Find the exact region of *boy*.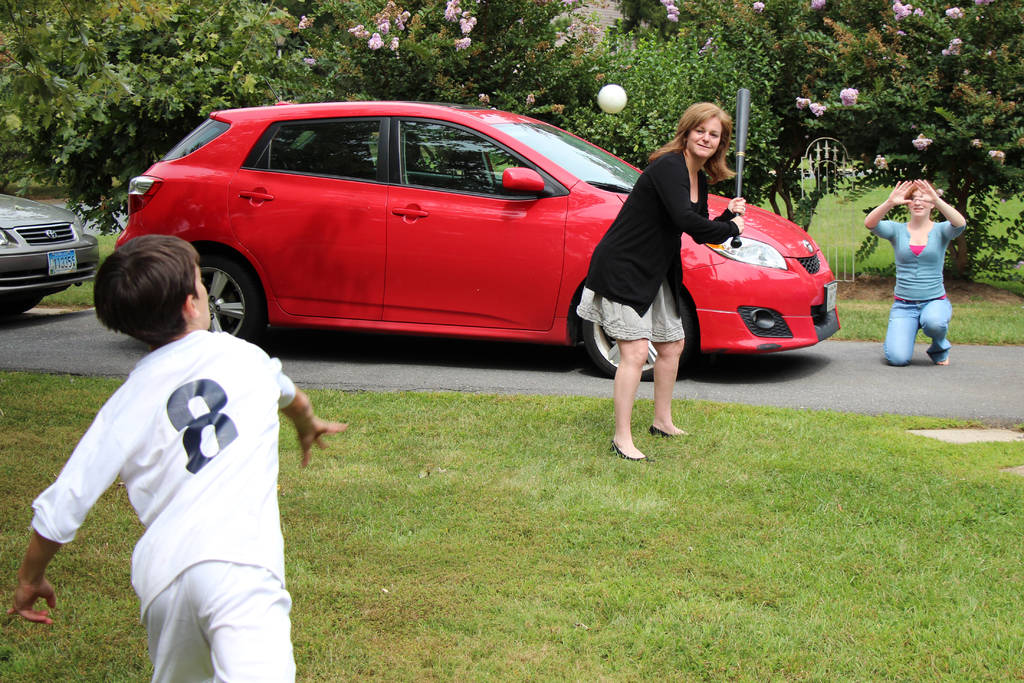
Exact region: [x1=9, y1=234, x2=346, y2=682].
